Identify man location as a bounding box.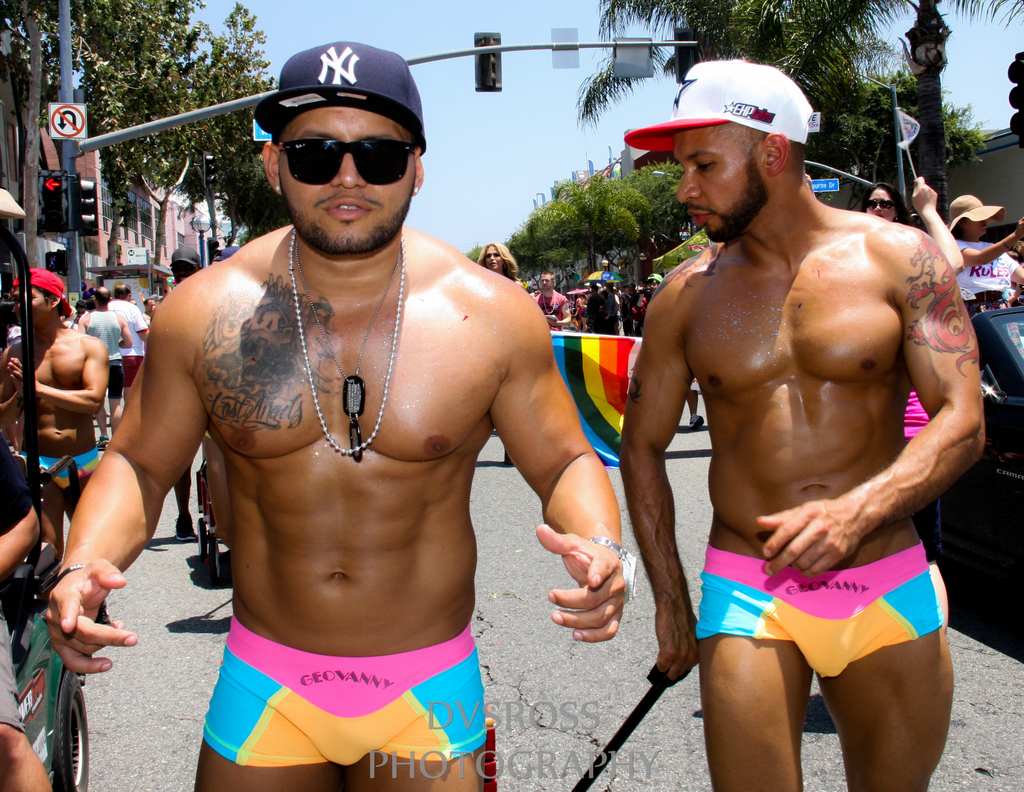
Rect(531, 271, 576, 337).
